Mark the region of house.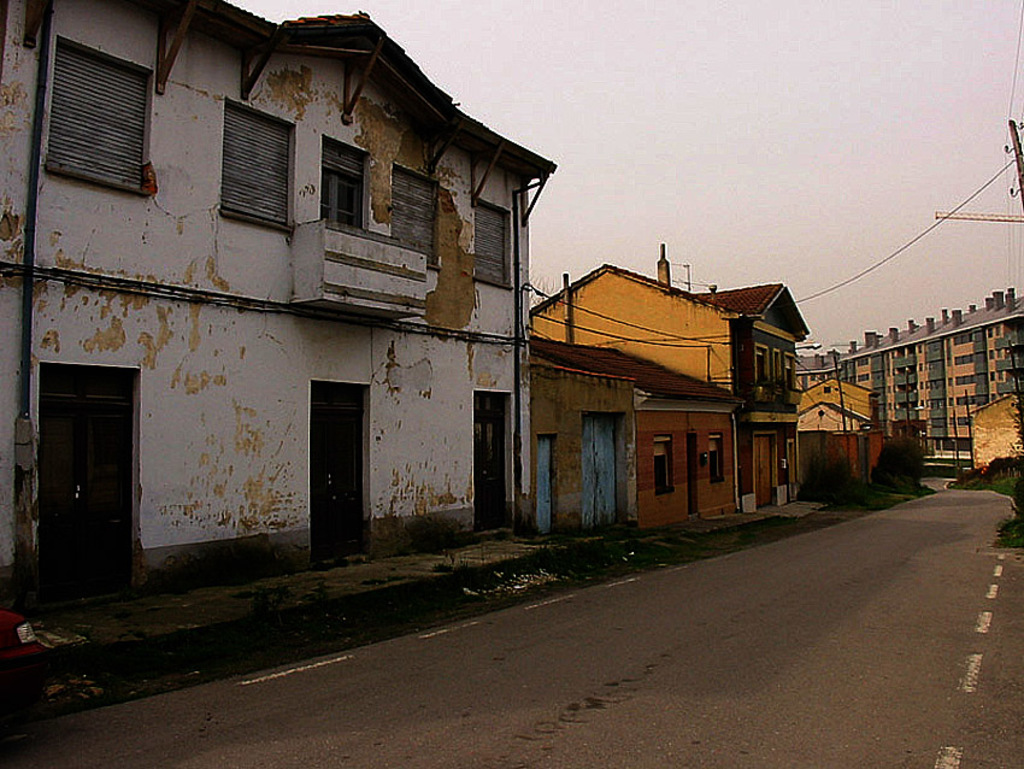
Region: l=518, t=259, r=810, b=539.
